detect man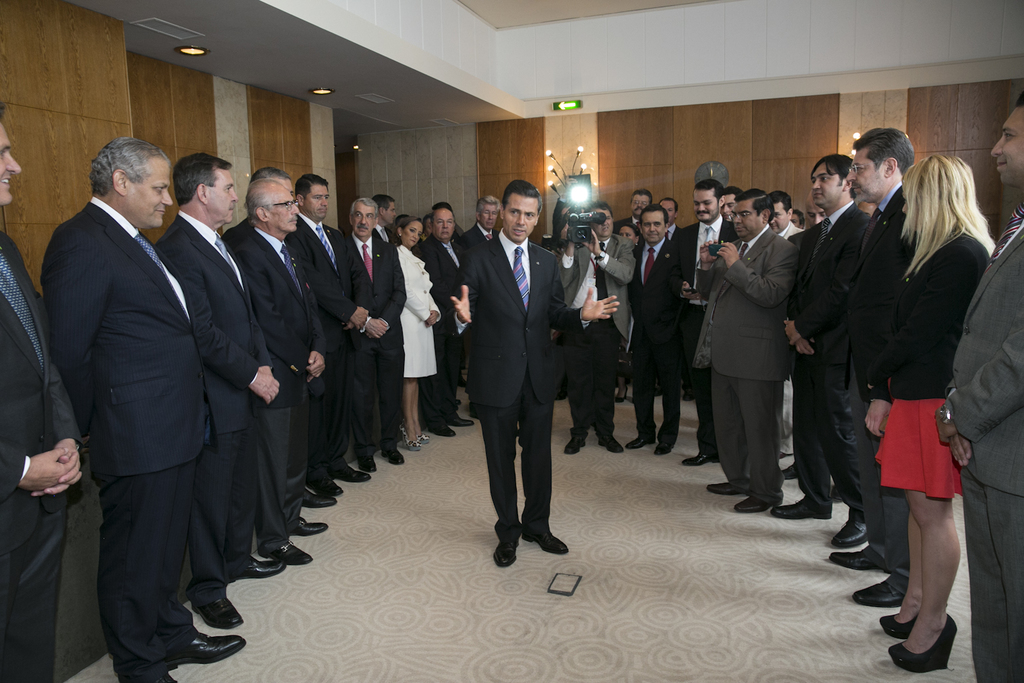
[771,155,865,546]
